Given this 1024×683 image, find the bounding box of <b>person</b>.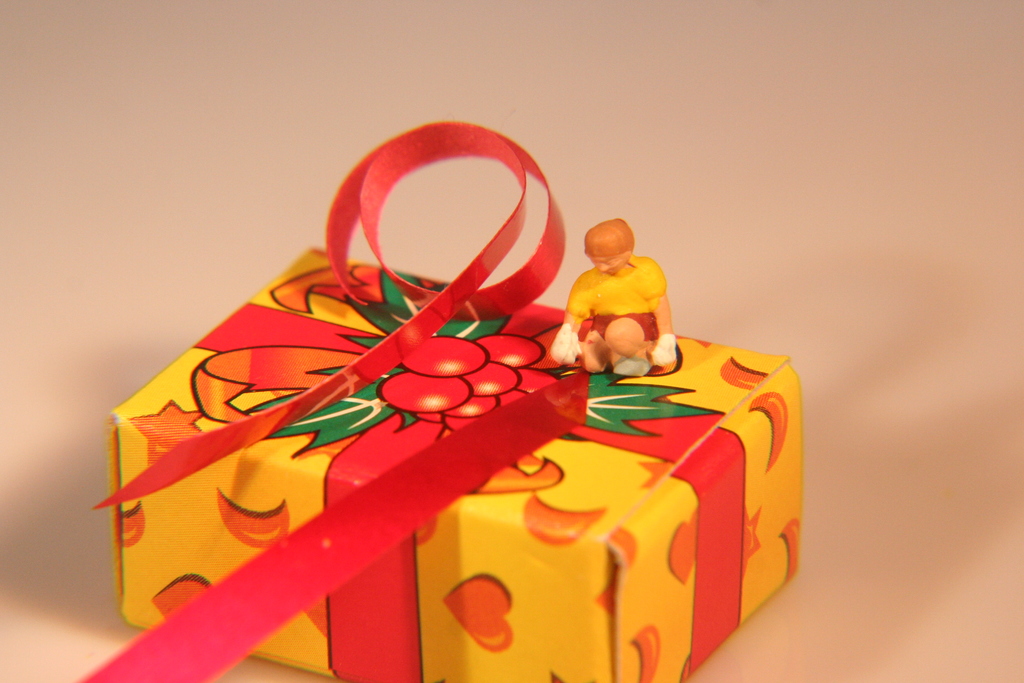
pyautogui.locateOnScreen(557, 207, 676, 375).
